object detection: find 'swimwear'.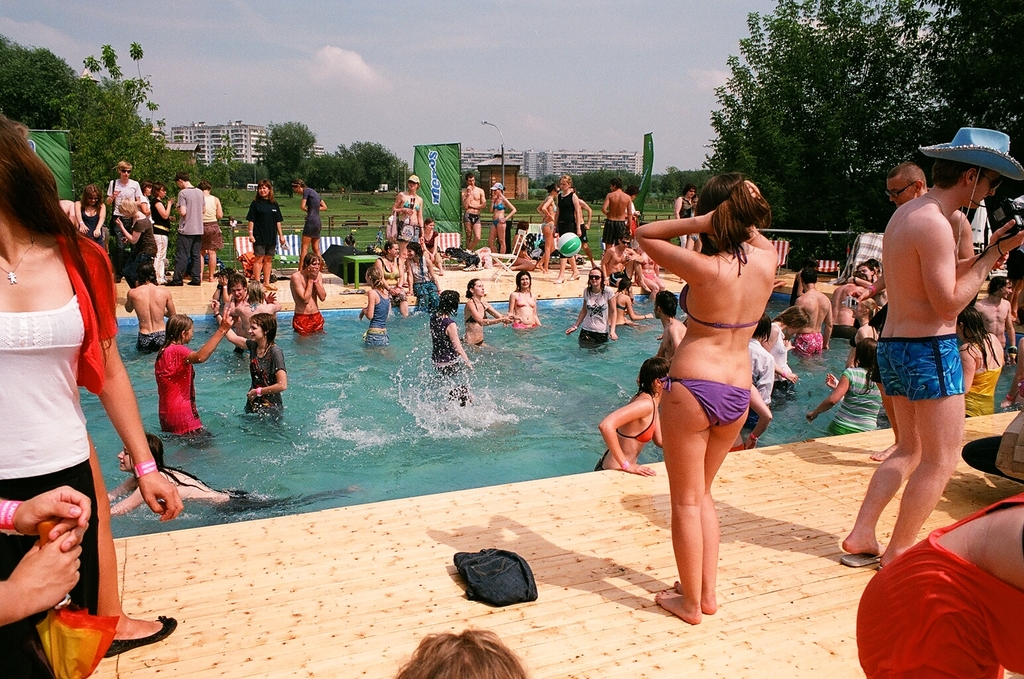
(x1=417, y1=279, x2=438, y2=307).
